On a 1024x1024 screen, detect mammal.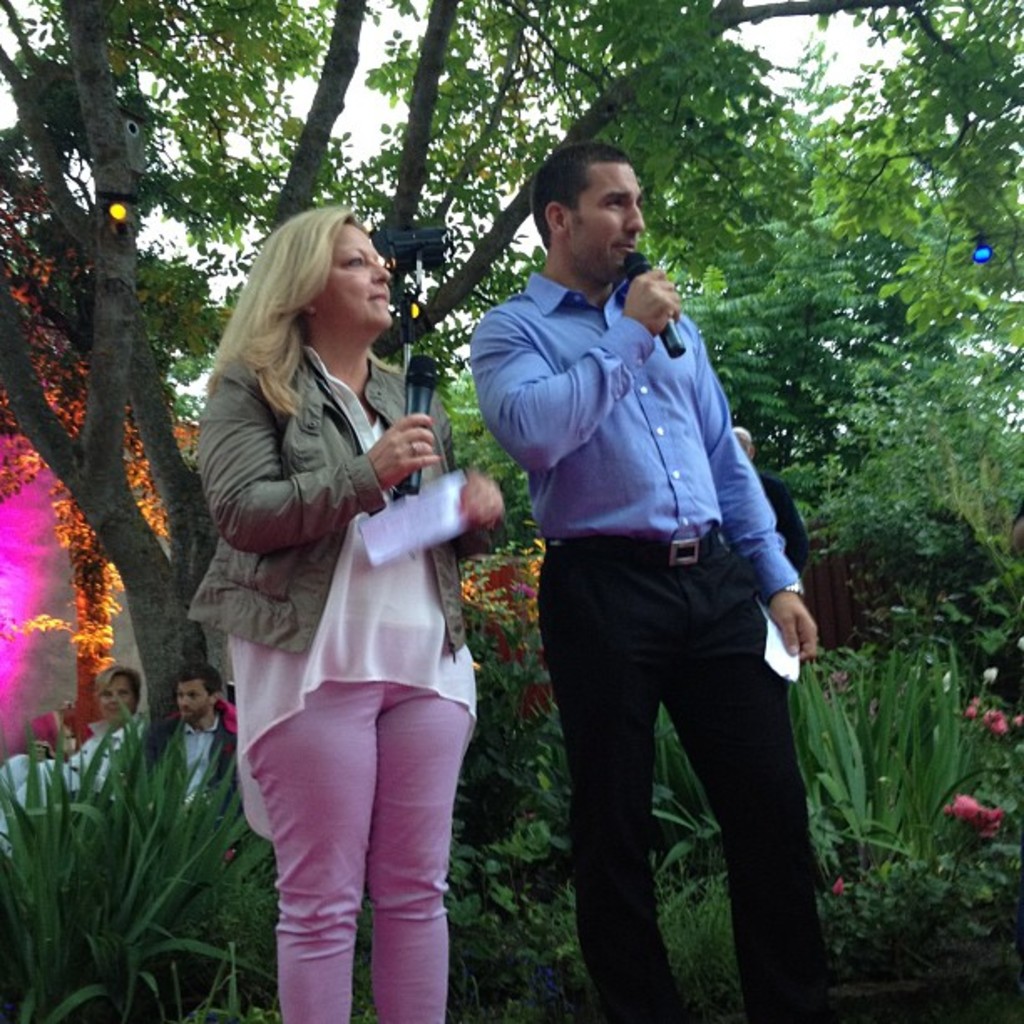
select_region(172, 201, 520, 957).
